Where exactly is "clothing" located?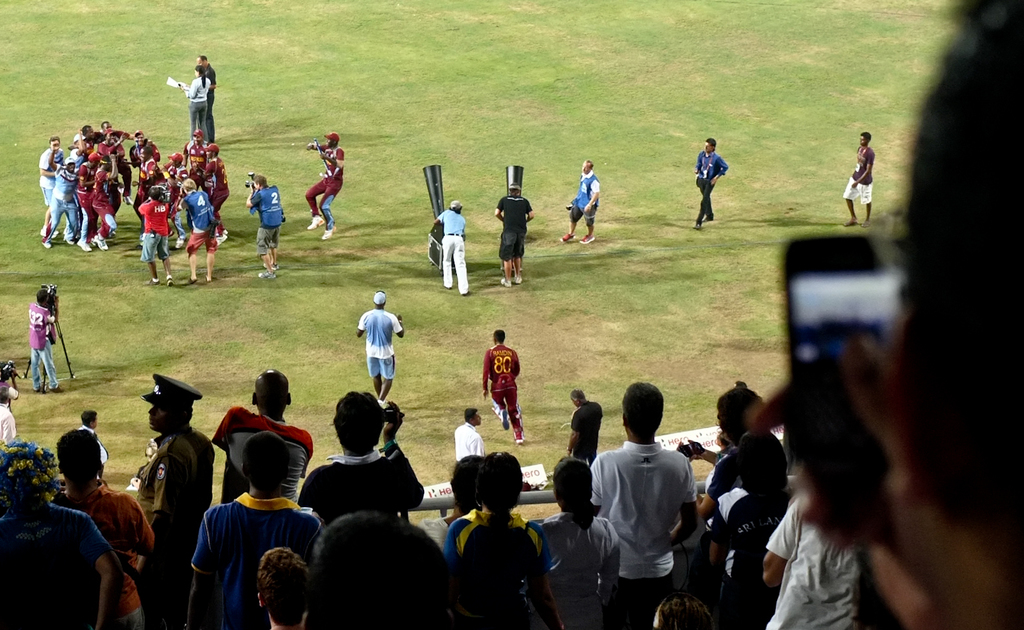
Its bounding box is left=435, top=209, right=470, bottom=290.
